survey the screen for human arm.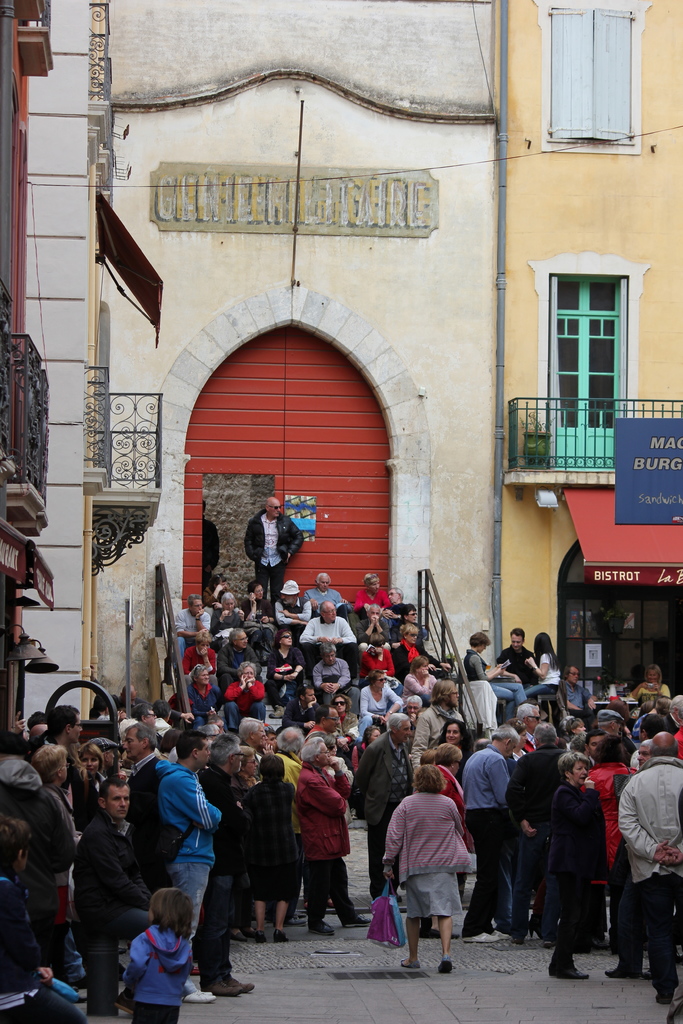
Survey found: {"left": 240, "top": 589, "right": 257, "bottom": 623}.
